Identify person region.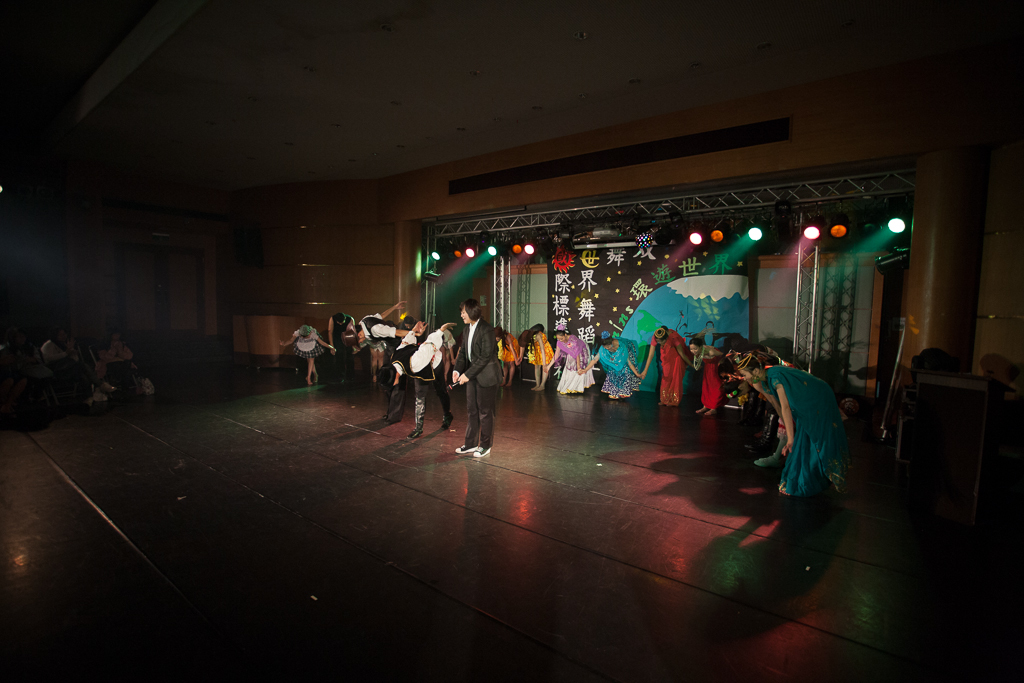
Region: select_region(641, 323, 693, 405).
